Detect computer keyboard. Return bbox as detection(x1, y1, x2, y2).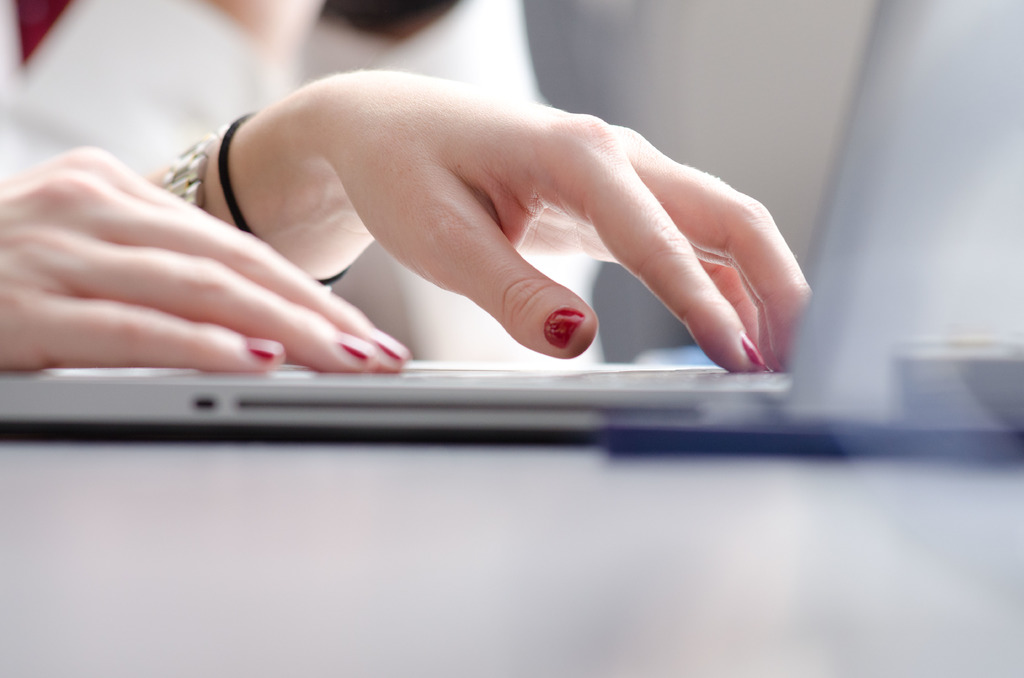
detection(150, 359, 790, 382).
